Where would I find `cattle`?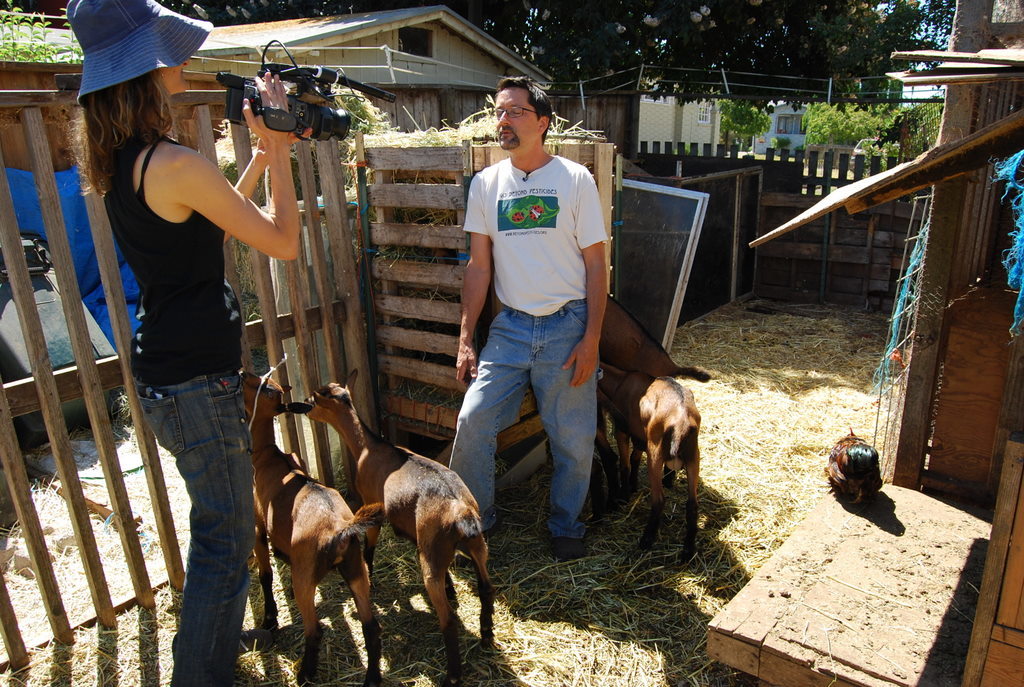
At box(594, 362, 700, 560).
